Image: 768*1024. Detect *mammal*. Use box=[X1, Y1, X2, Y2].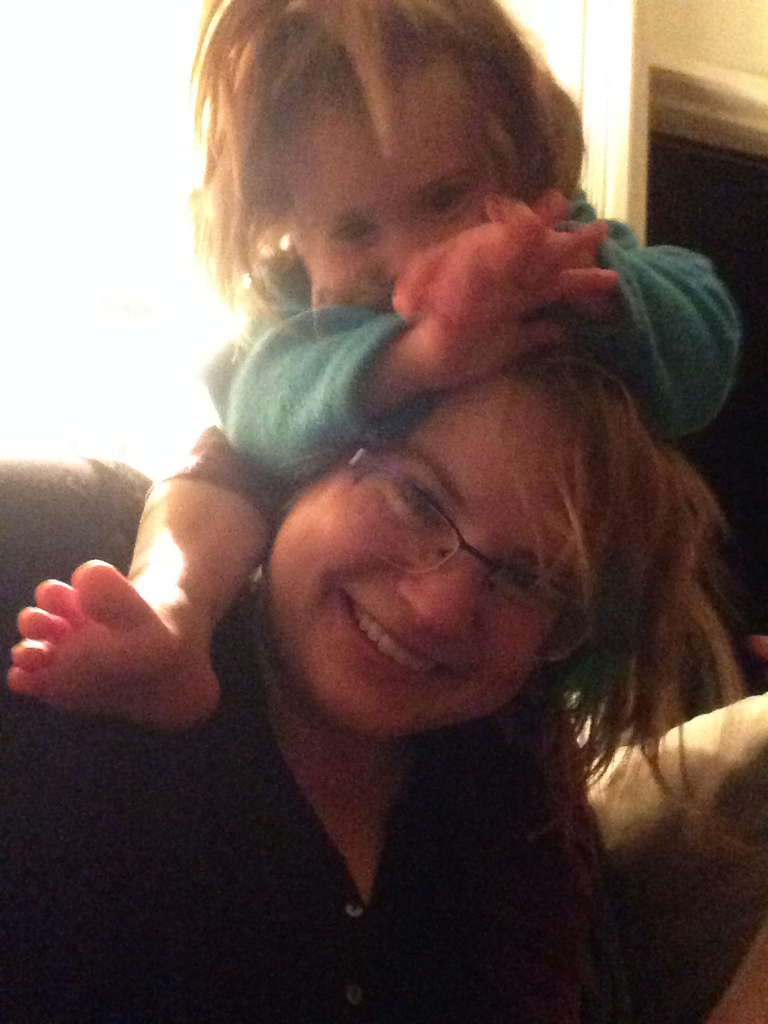
box=[6, 0, 742, 726].
